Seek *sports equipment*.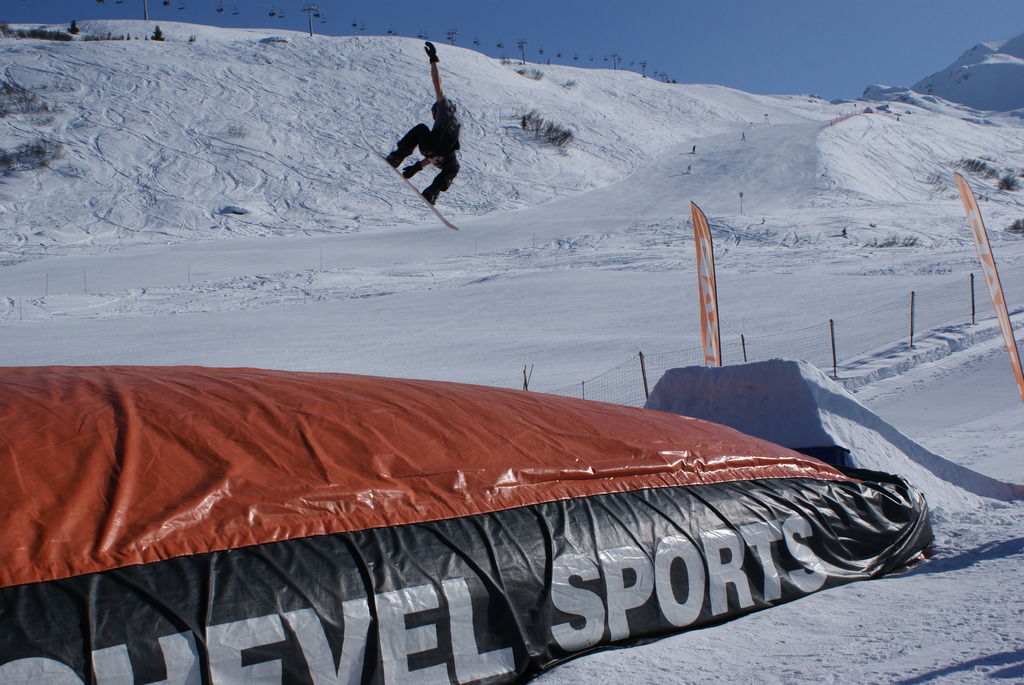
x1=357, y1=128, x2=459, y2=233.
